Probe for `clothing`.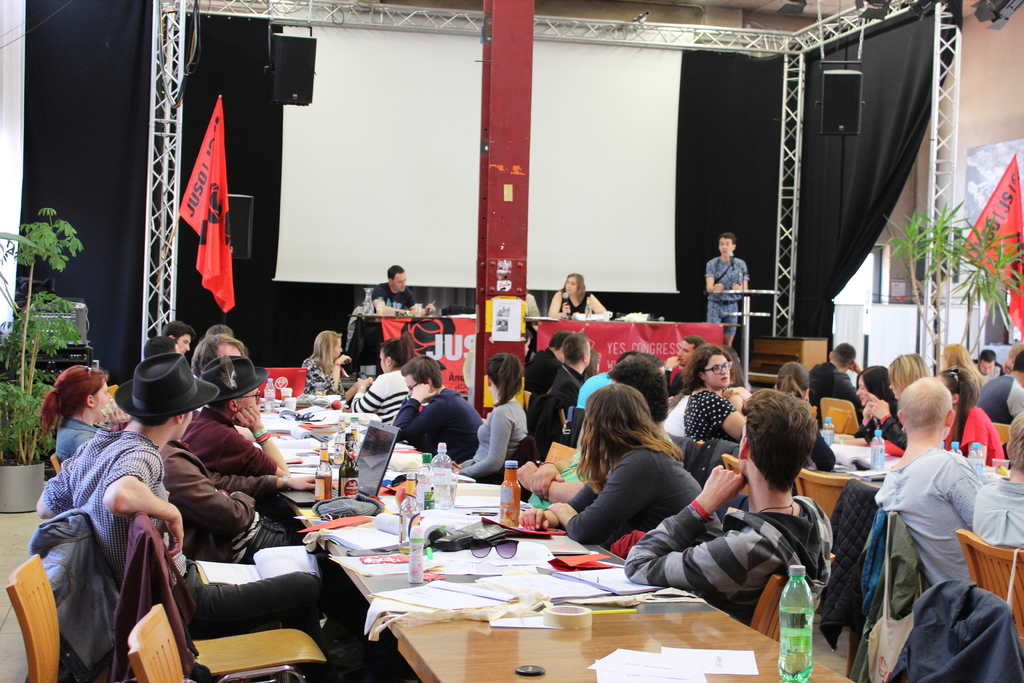
Probe result: region(348, 368, 409, 429).
